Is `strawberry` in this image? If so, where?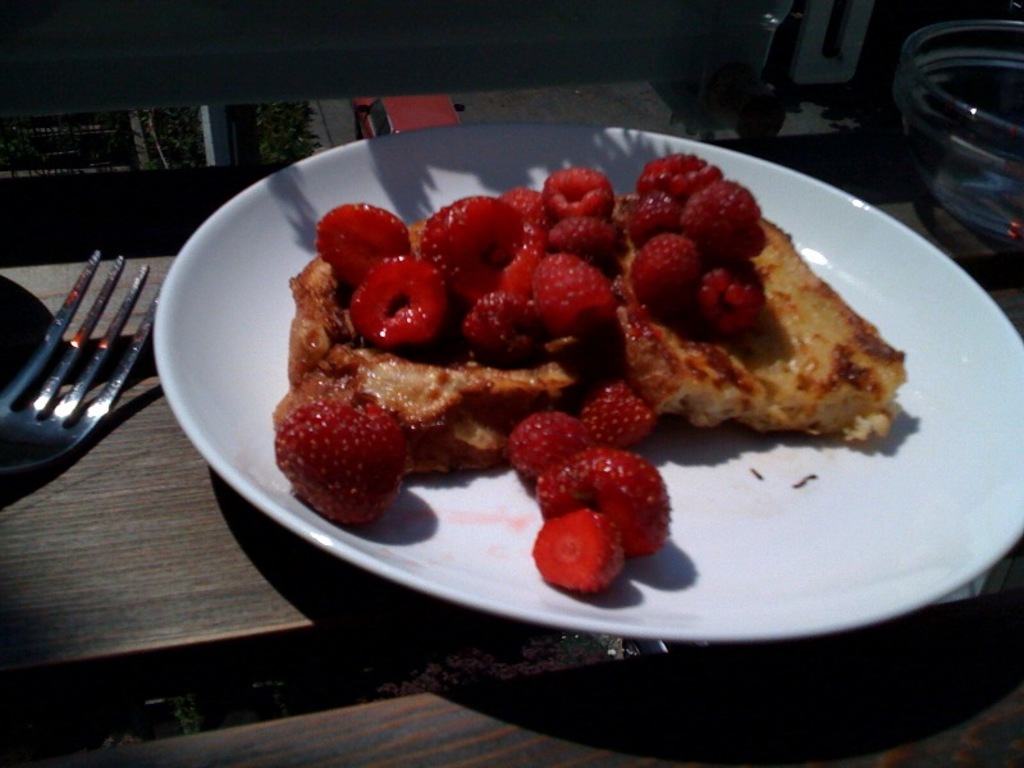
Yes, at 506/403/591/481.
